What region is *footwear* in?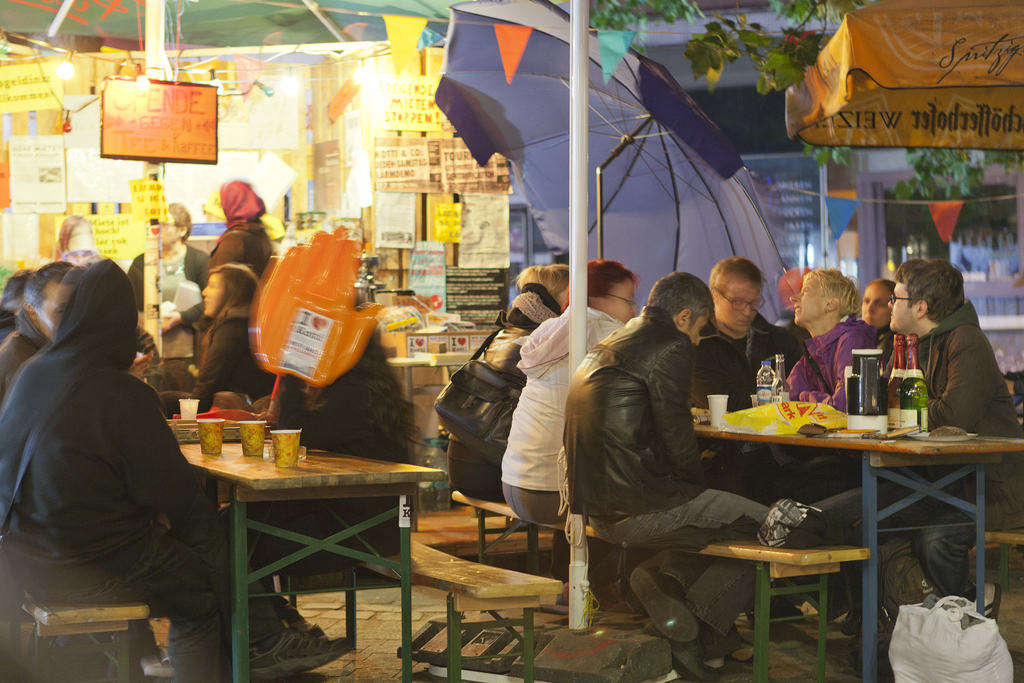
<bbox>662, 646, 728, 682</bbox>.
